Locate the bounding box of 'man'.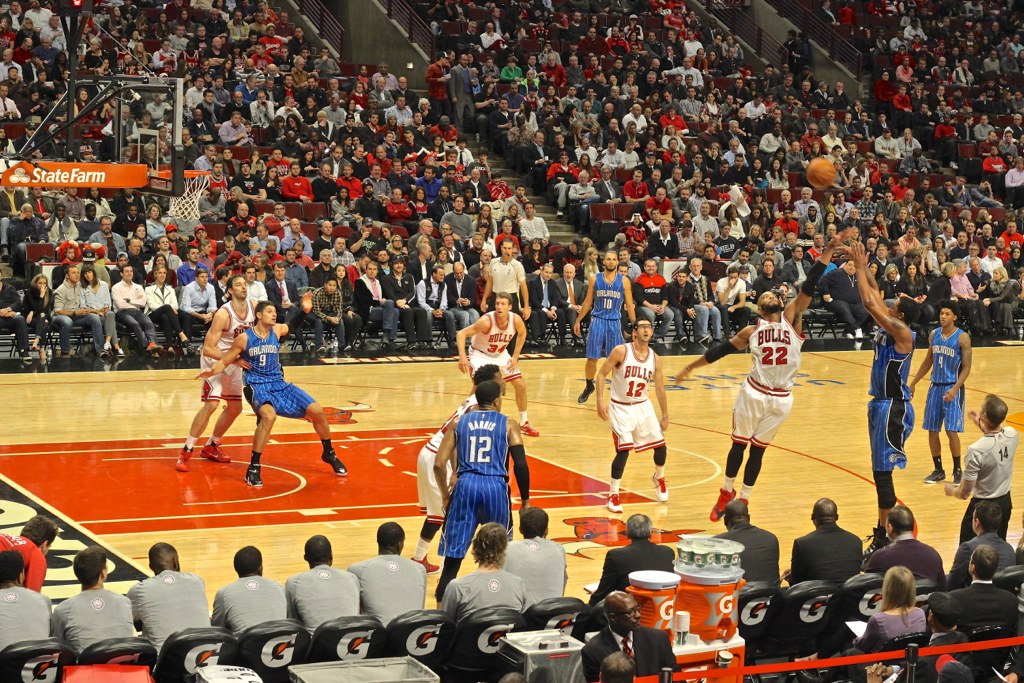
Bounding box: 586,509,670,609.
